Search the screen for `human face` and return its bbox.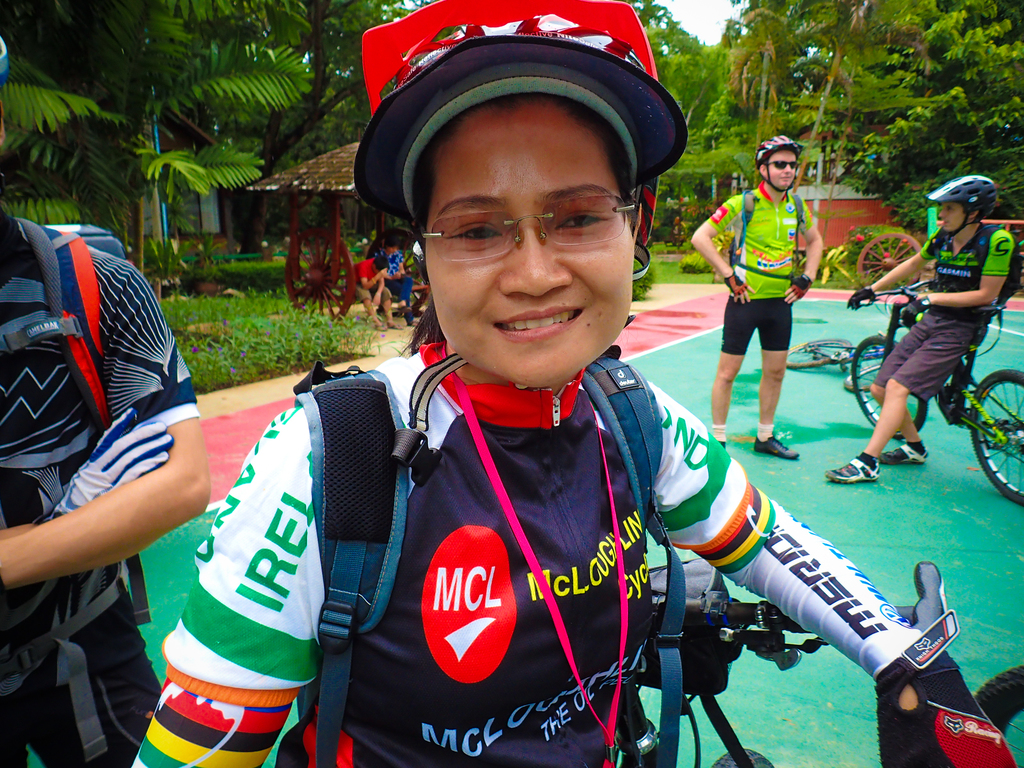
Found: Rect(769, 148, 796, 188).
